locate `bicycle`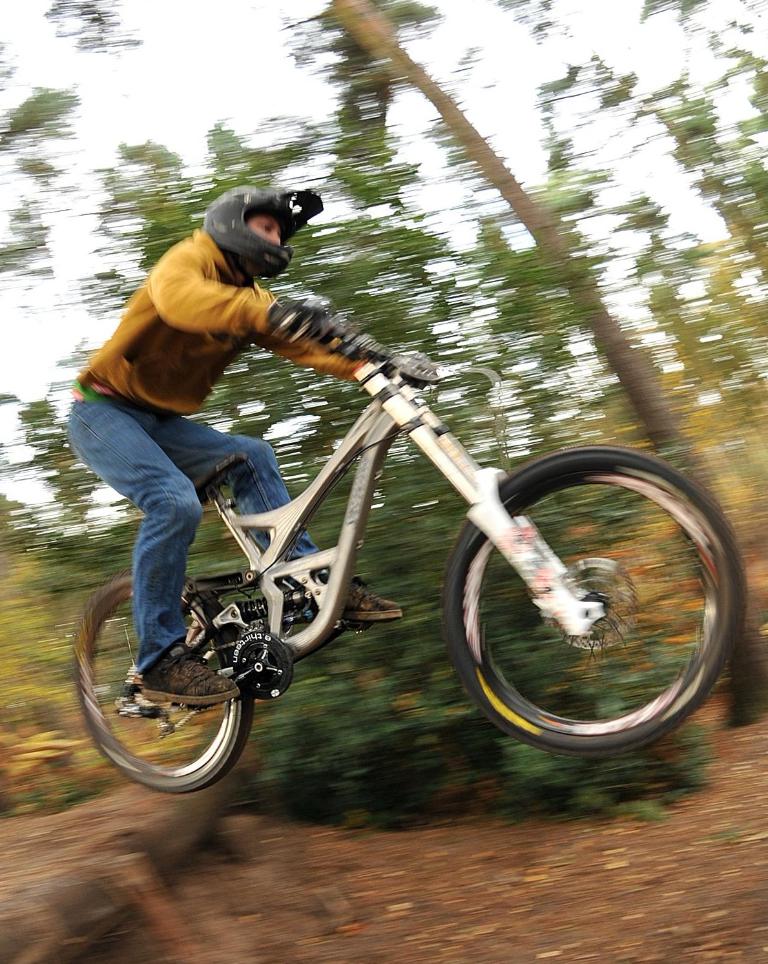
locate(58, 280, 736, 812)
